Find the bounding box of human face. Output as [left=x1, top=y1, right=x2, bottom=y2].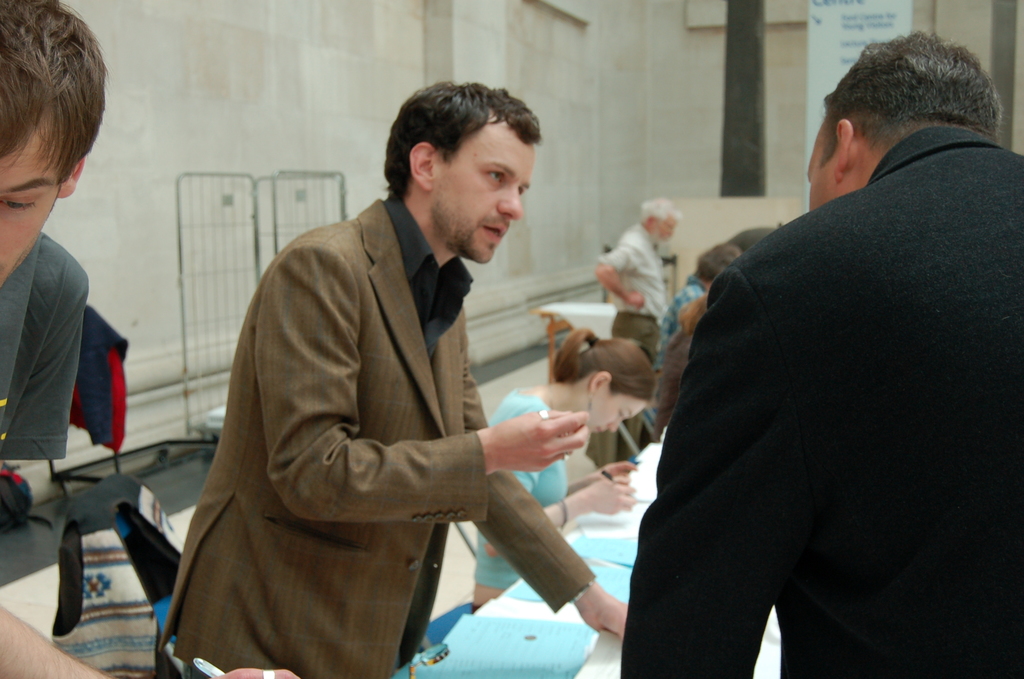
[left=0, top=130, right=59, bottom=297].
